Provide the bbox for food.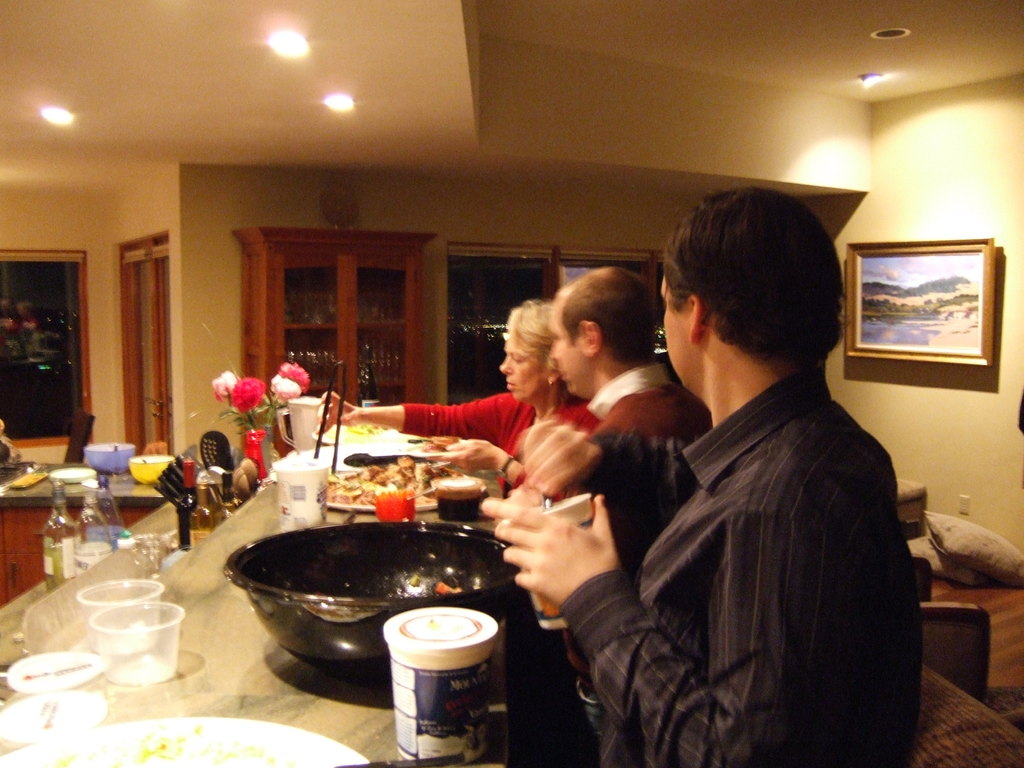
box=[419, 431, 468, 451].
